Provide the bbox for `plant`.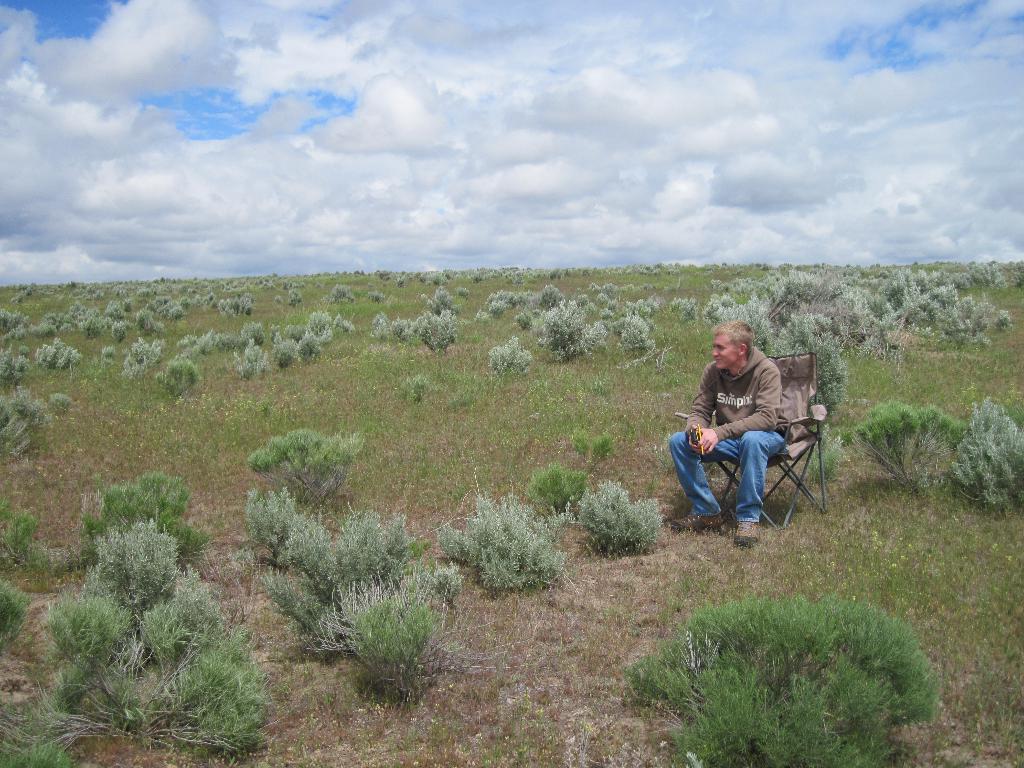
<box>342,314,361,331</box>.
